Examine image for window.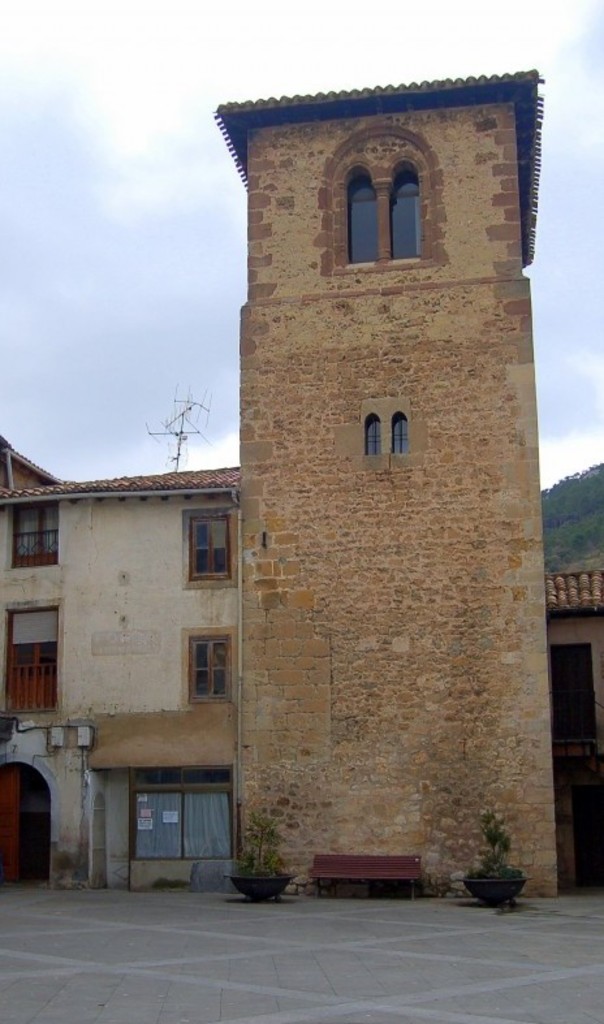
Examination result: <box>391,168,418,258</box>.
